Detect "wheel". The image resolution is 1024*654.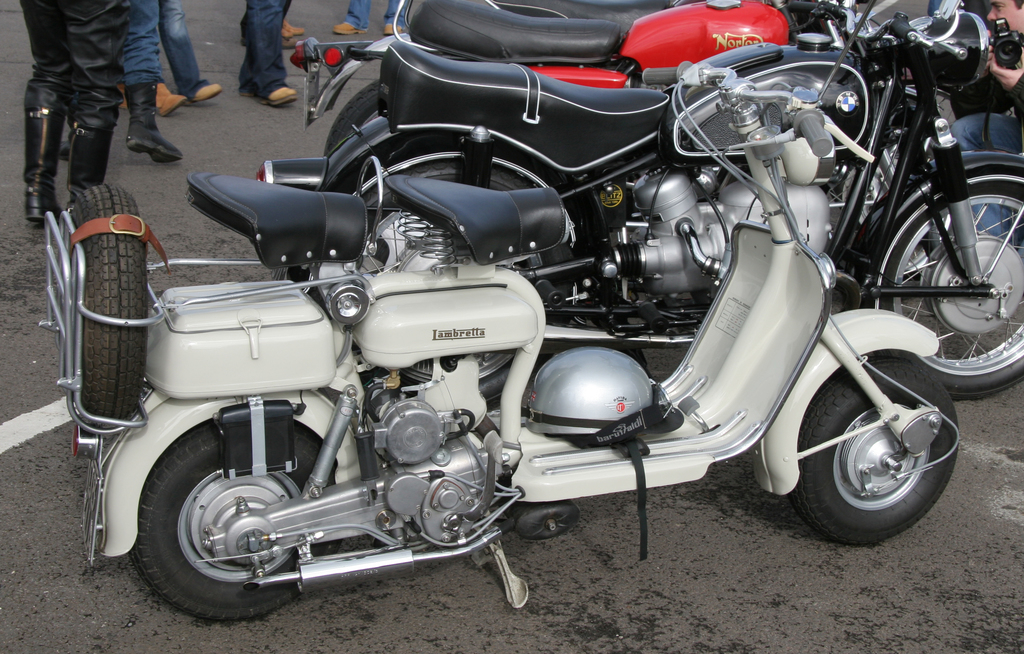
box=[319, 75, 378, 152].
